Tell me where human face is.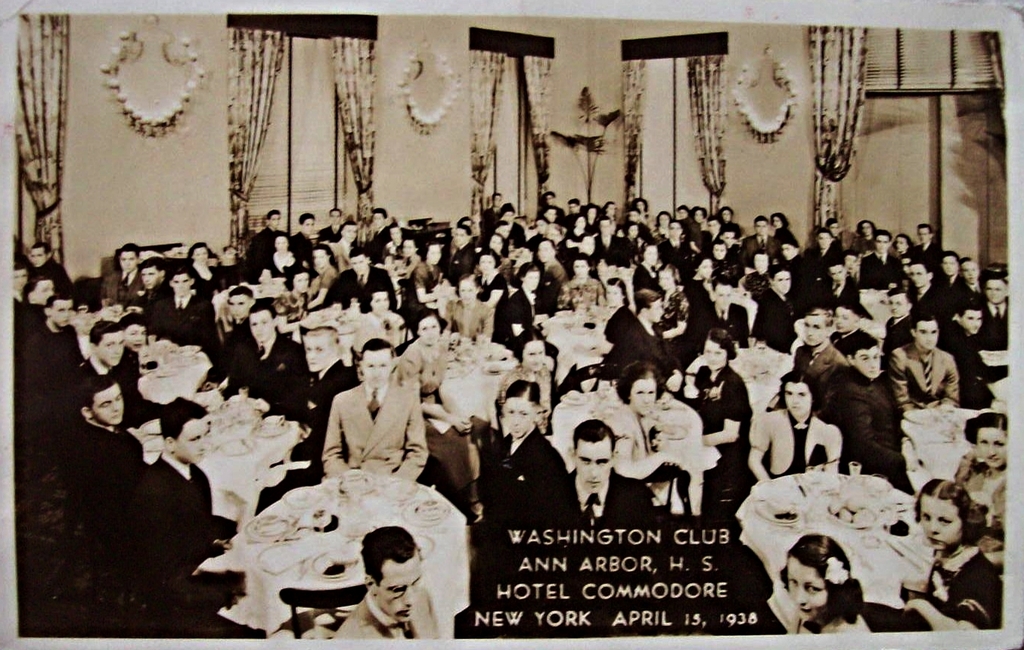
human face is at <box>749,251,768,275</box>.
